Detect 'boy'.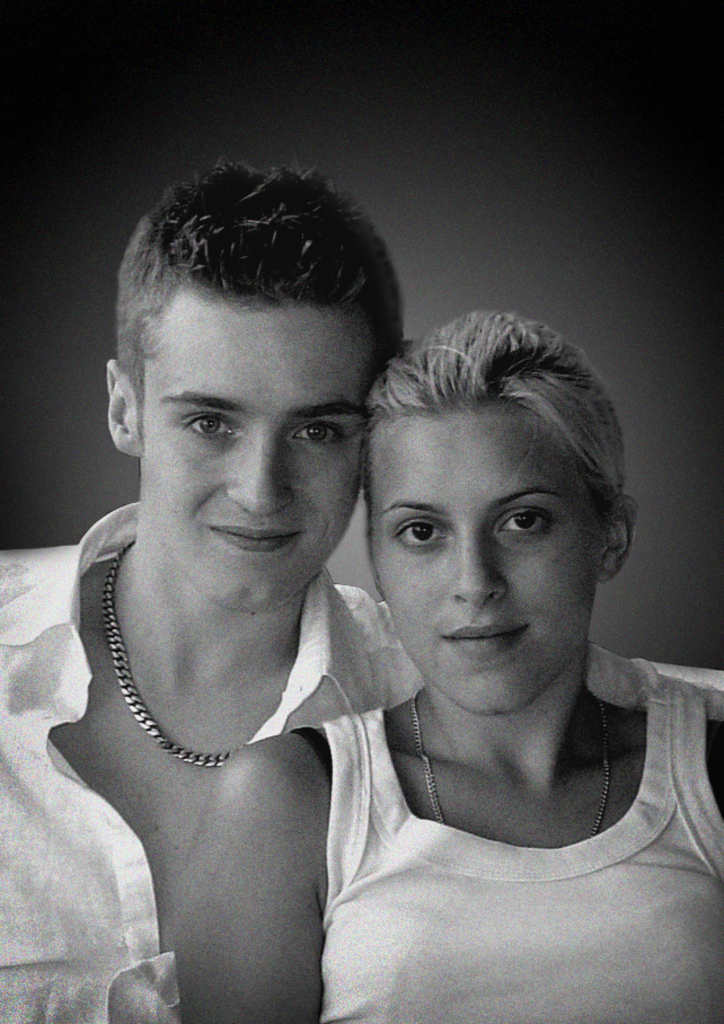
Detected at box(0, 156, 723, 1023).
